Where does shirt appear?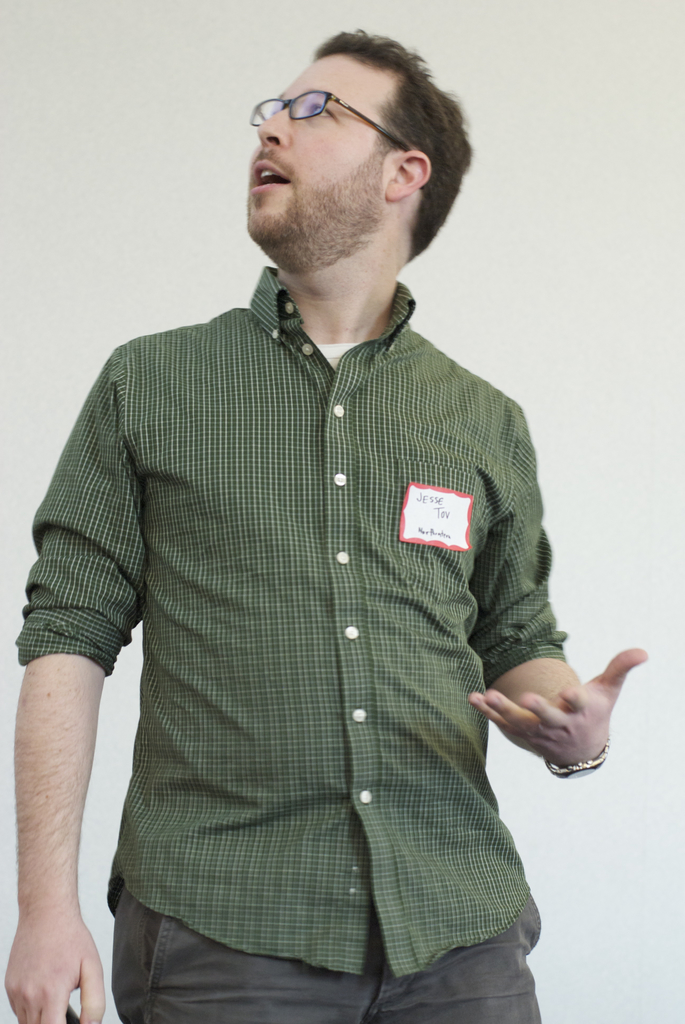
Appears at 13, 280, 569, 972.
